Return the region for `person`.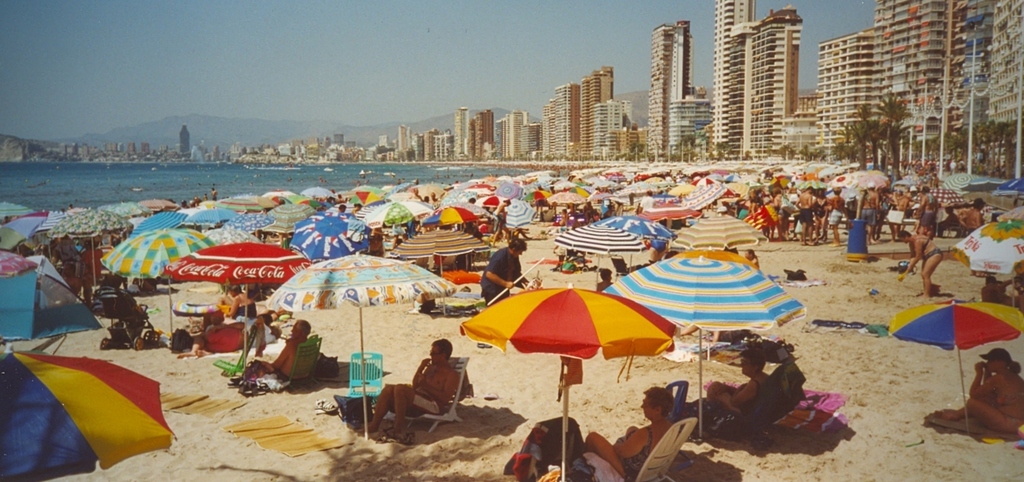
{"left": 580, "top": 386, "right": 673, "bottom": 481}.
